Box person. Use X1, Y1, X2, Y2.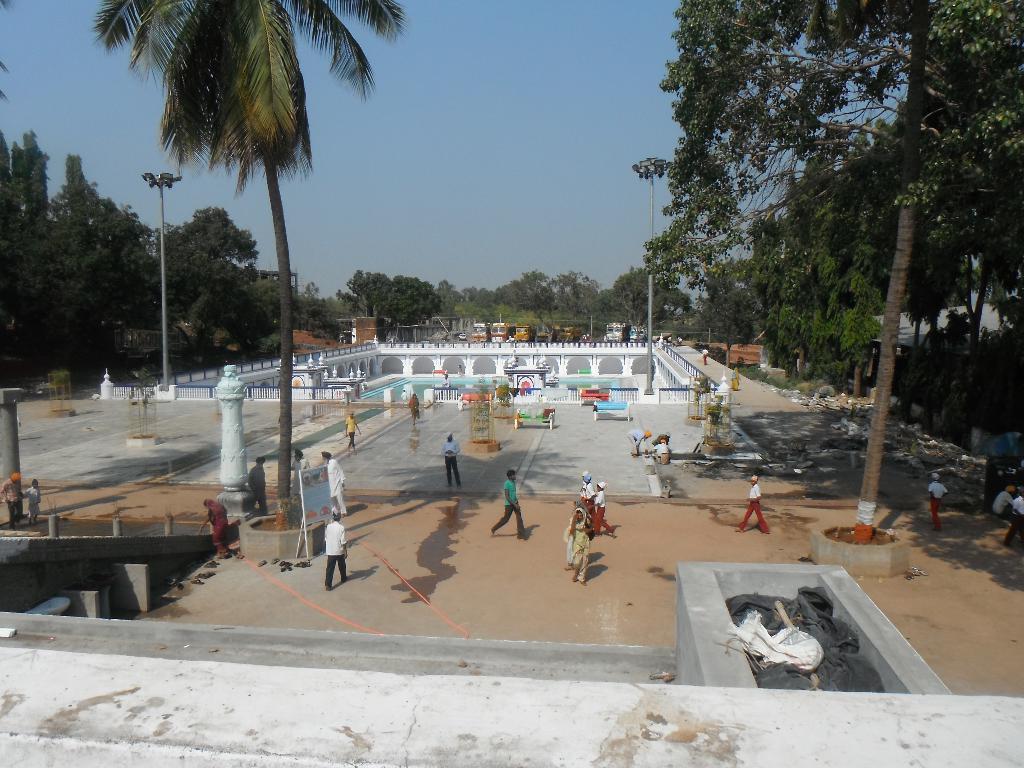
659, 441, 666, 460.
